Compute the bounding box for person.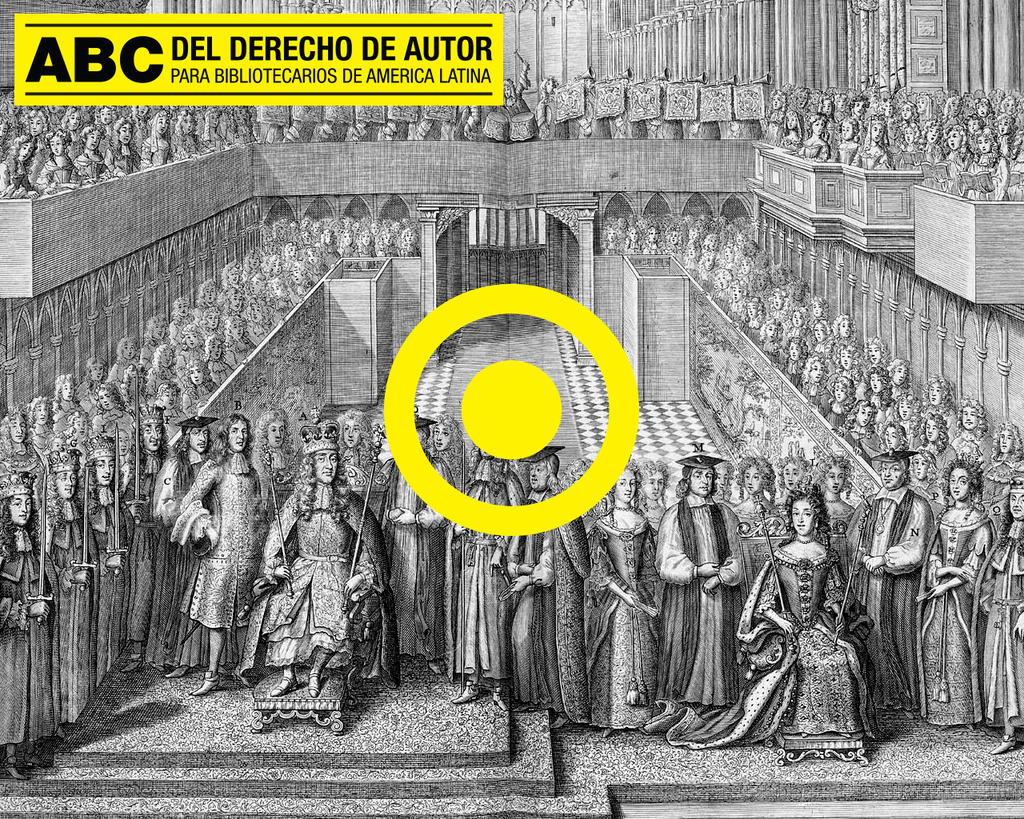
Rect(38, 131, 83, 186).
